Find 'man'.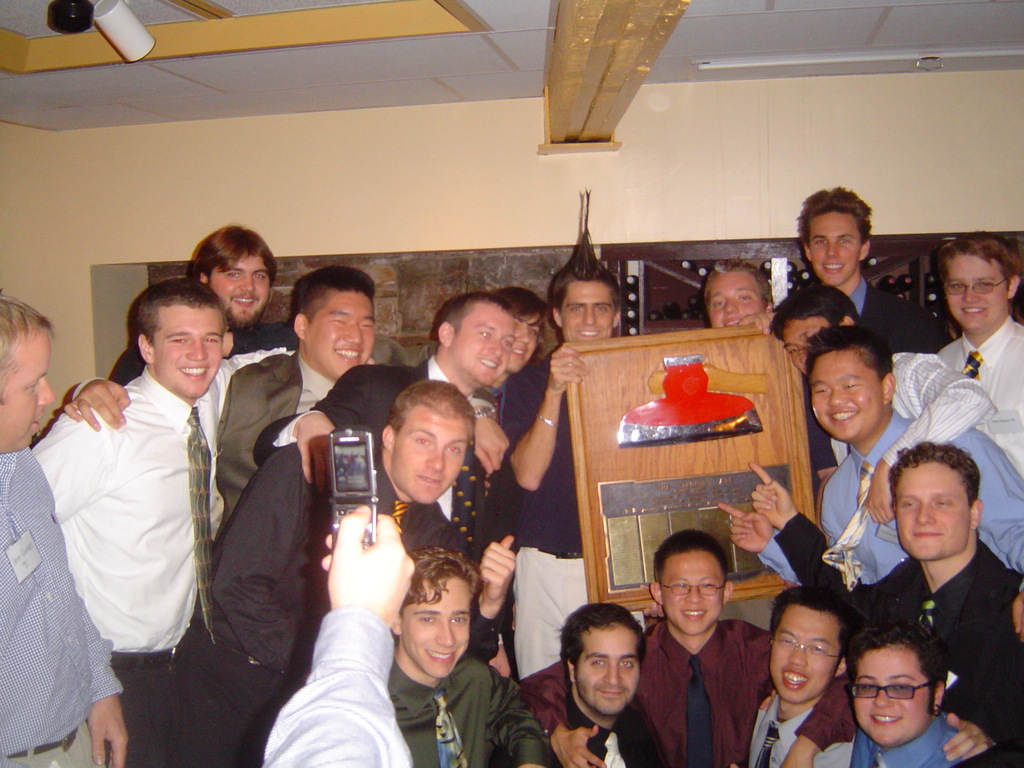
536/600/670/767.
